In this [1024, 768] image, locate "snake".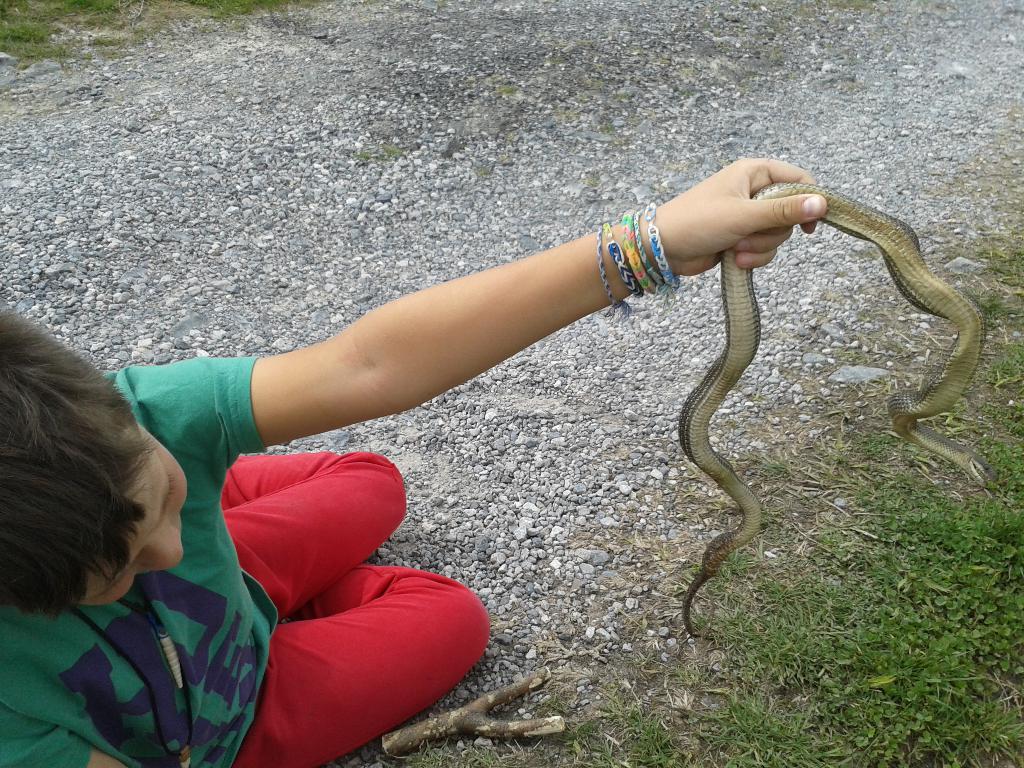
Bounding box: Rect(678, 186, 996, 641).
